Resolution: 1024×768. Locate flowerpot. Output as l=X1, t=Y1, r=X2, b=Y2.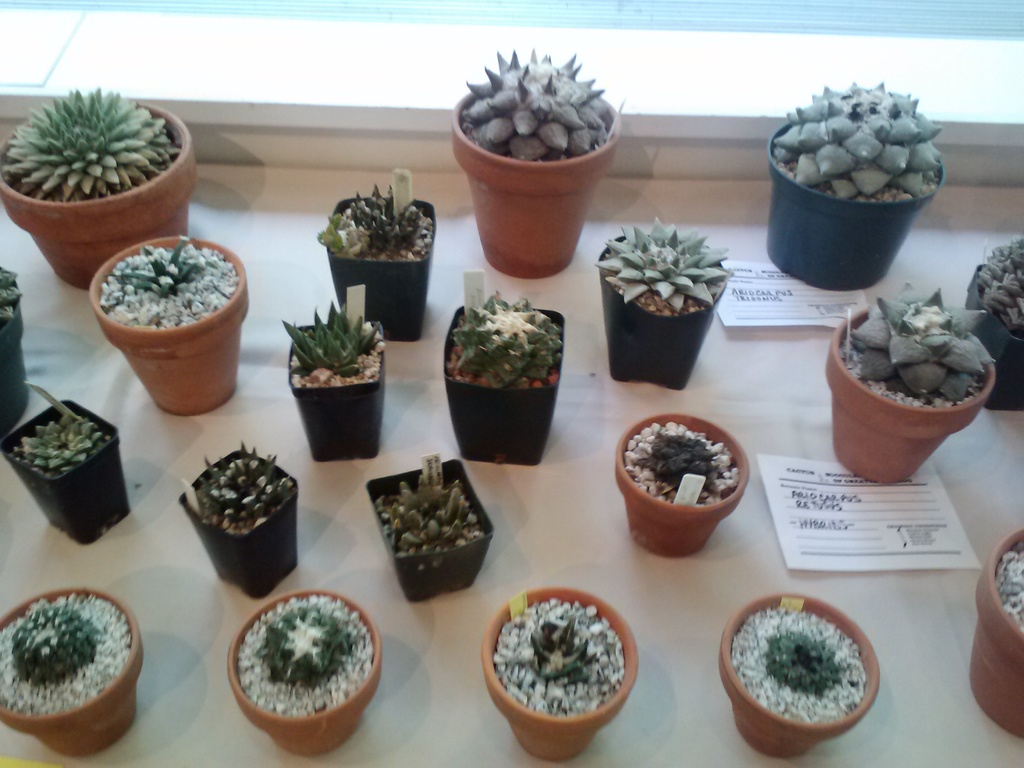
l=182, t=442, r=312, b=598.
